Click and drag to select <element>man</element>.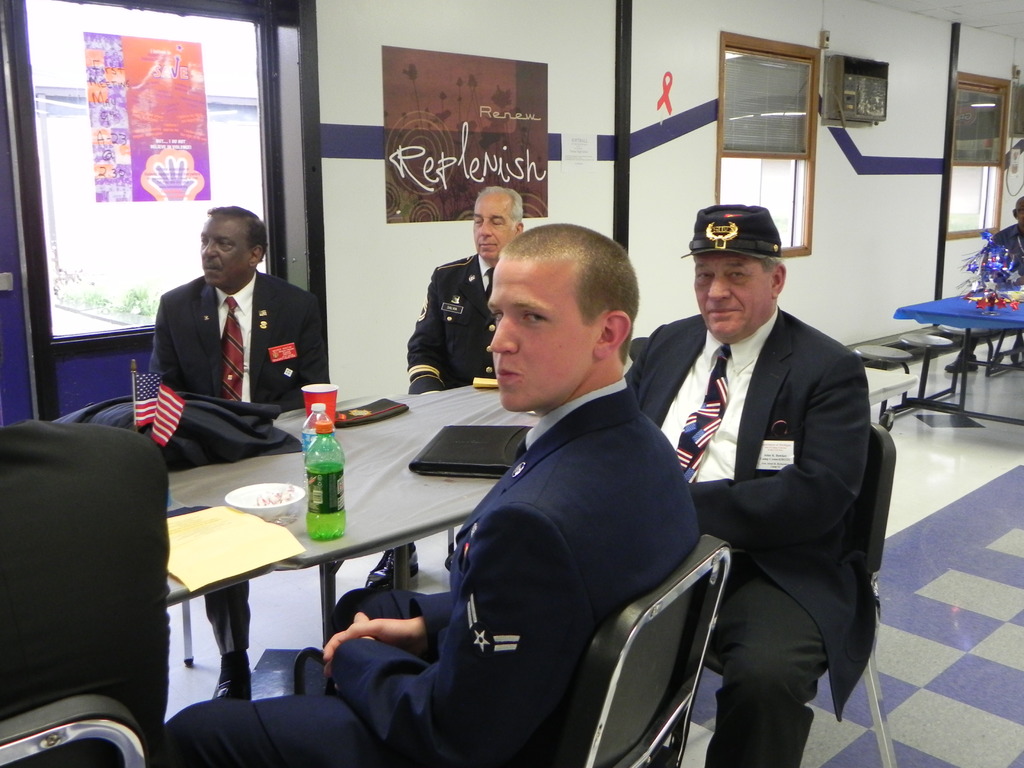
Selection: <region>150, 208, 328, 412</region>.
